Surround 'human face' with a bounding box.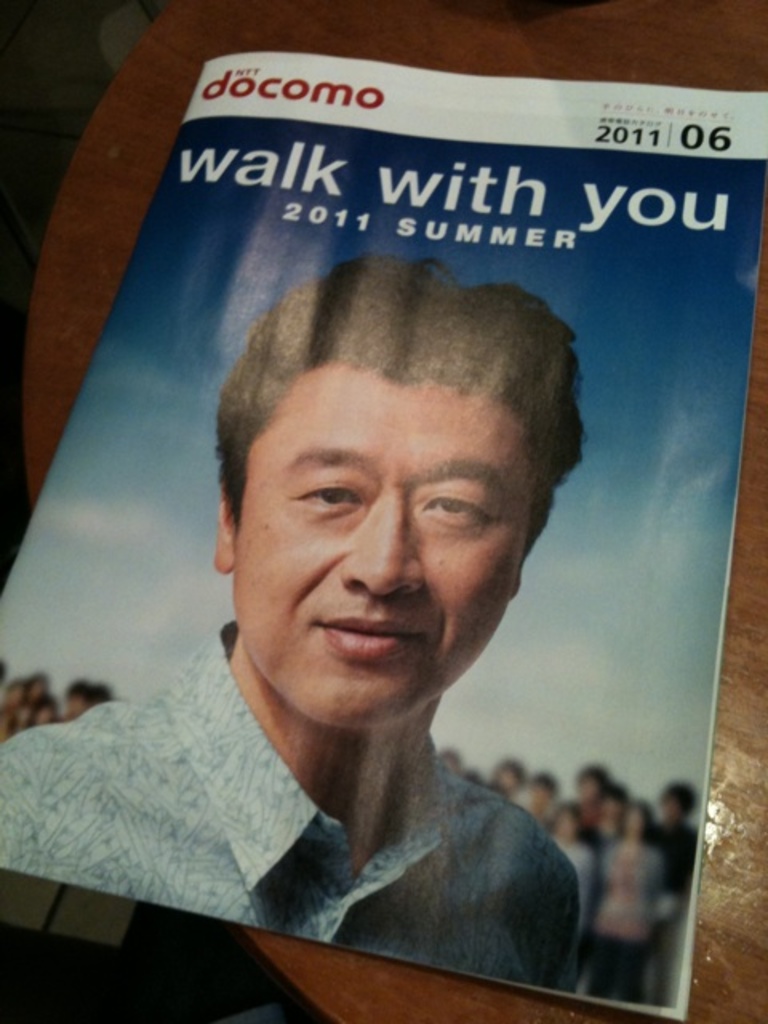
[70, 693, 85, 710].
